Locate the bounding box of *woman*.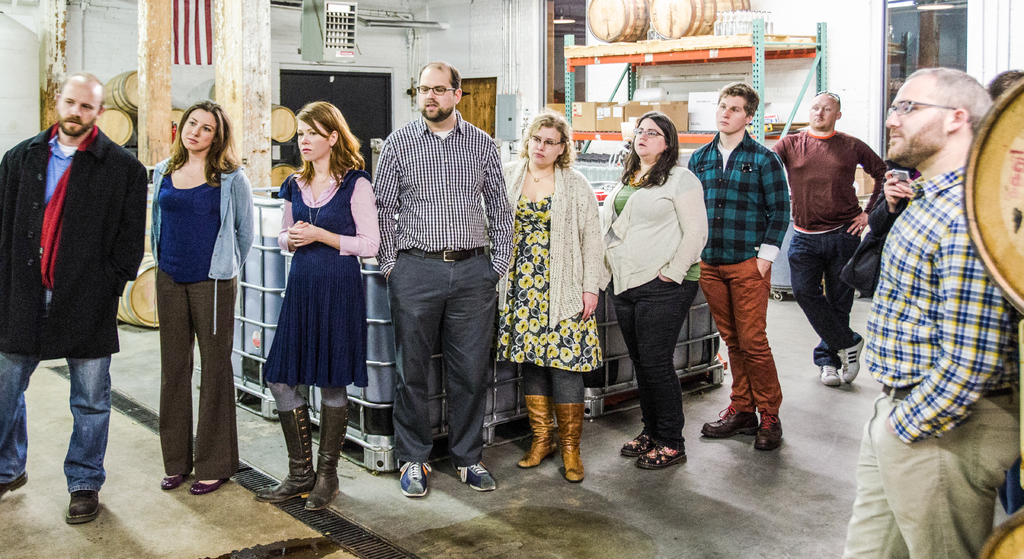
Bounding box: [138, 85, 255, 499].
